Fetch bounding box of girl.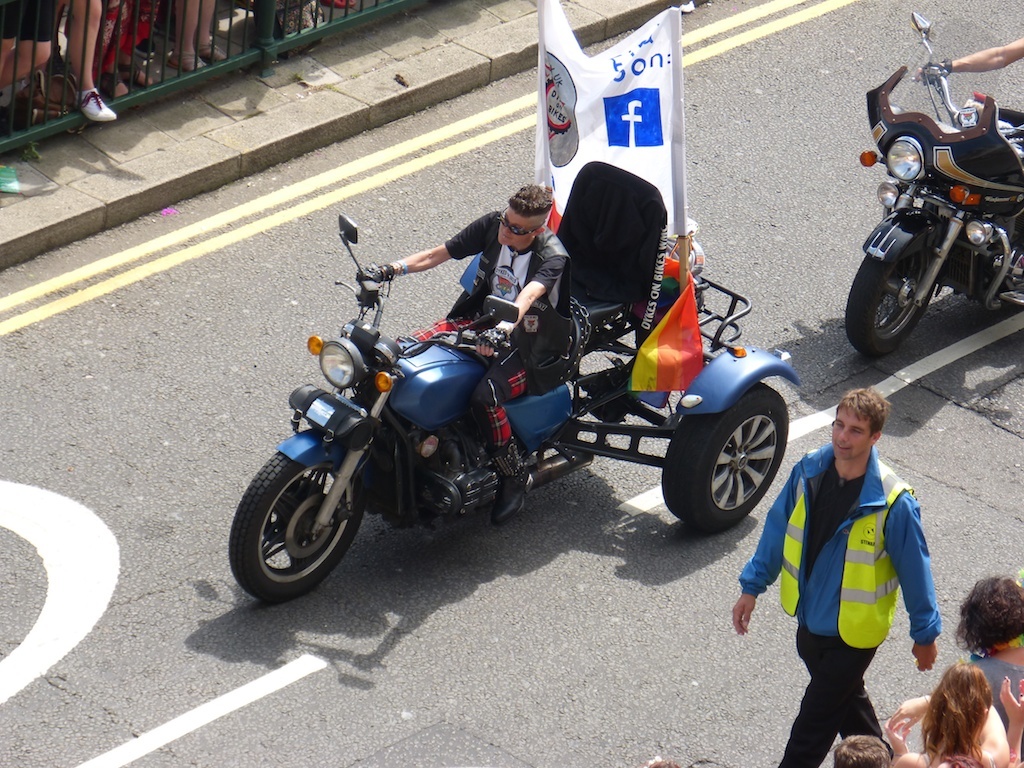
Bbox: {"left": 885, "top": 660, "right": 1008, "bottom": 767}.
